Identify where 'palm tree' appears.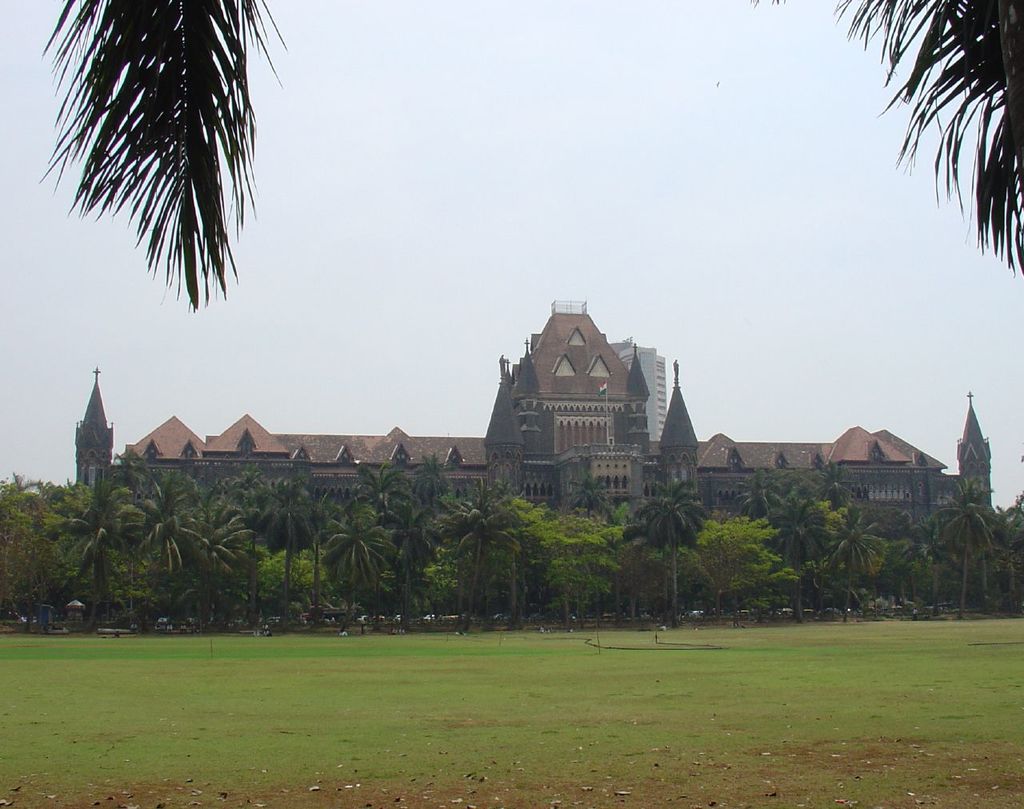
Appears at box=[446, 501, 515, 641].
